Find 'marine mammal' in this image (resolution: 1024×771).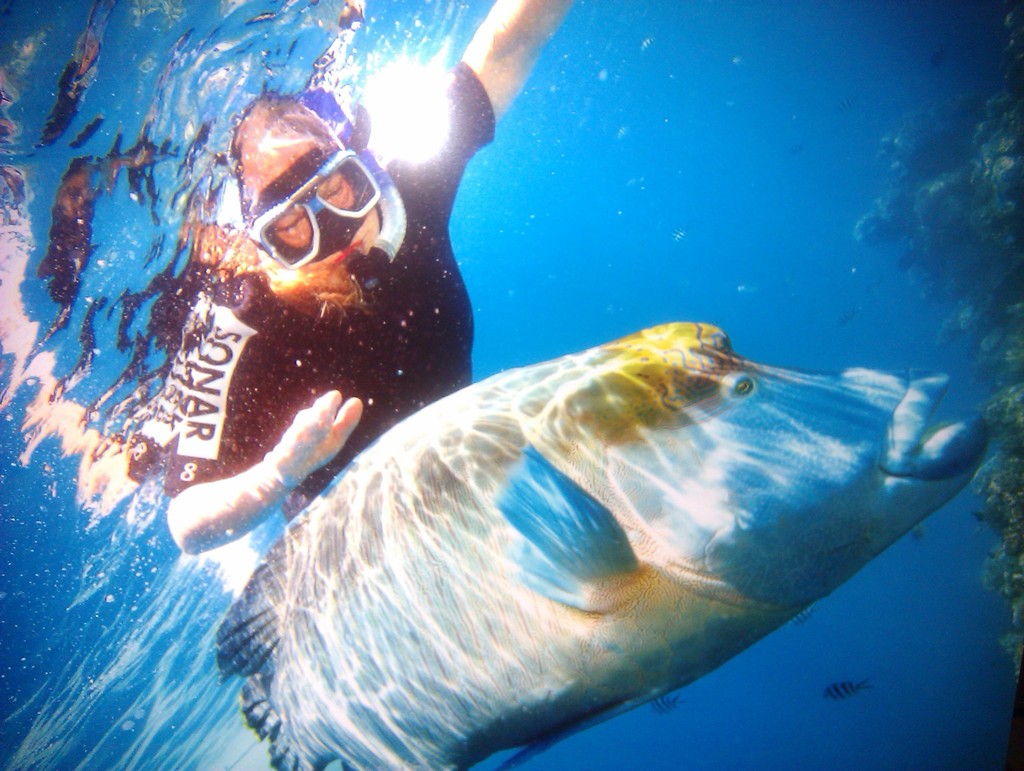
select_region(215, 319, 987, 770).
